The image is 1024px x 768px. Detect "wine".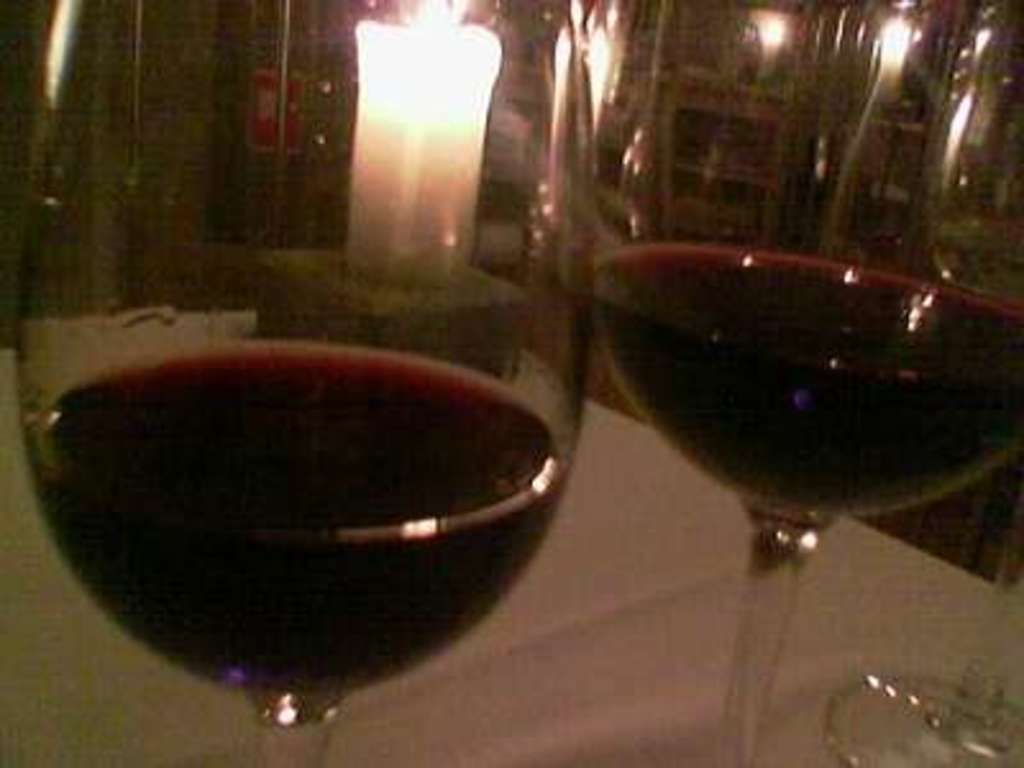
Detection: crop(596, 251, 1021, 522).
